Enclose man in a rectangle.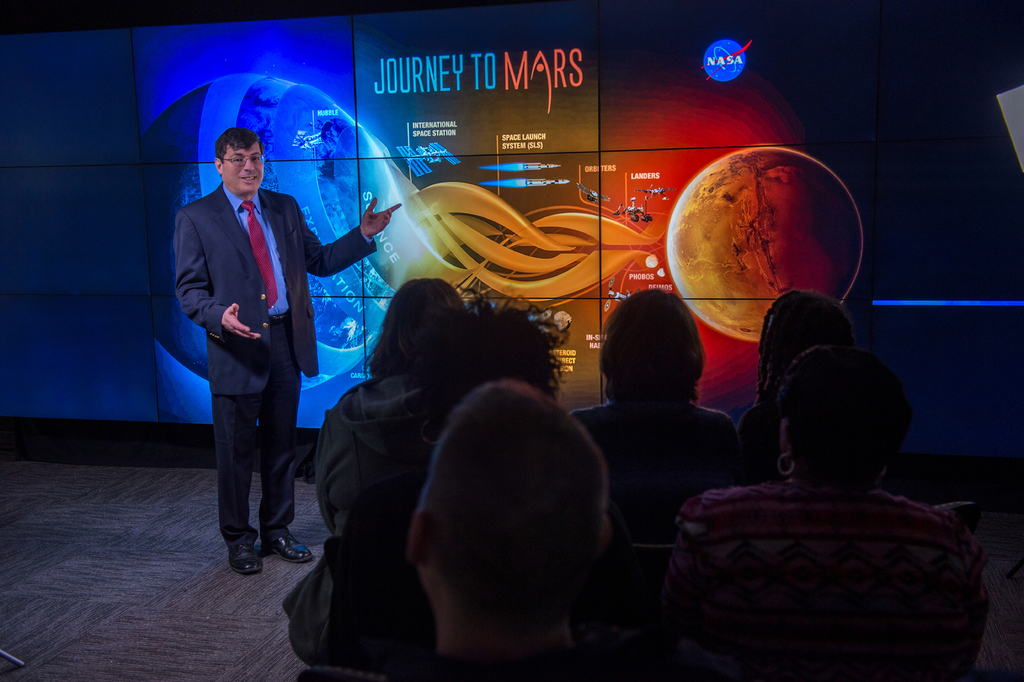
box=[170, 120, 401, 578].
